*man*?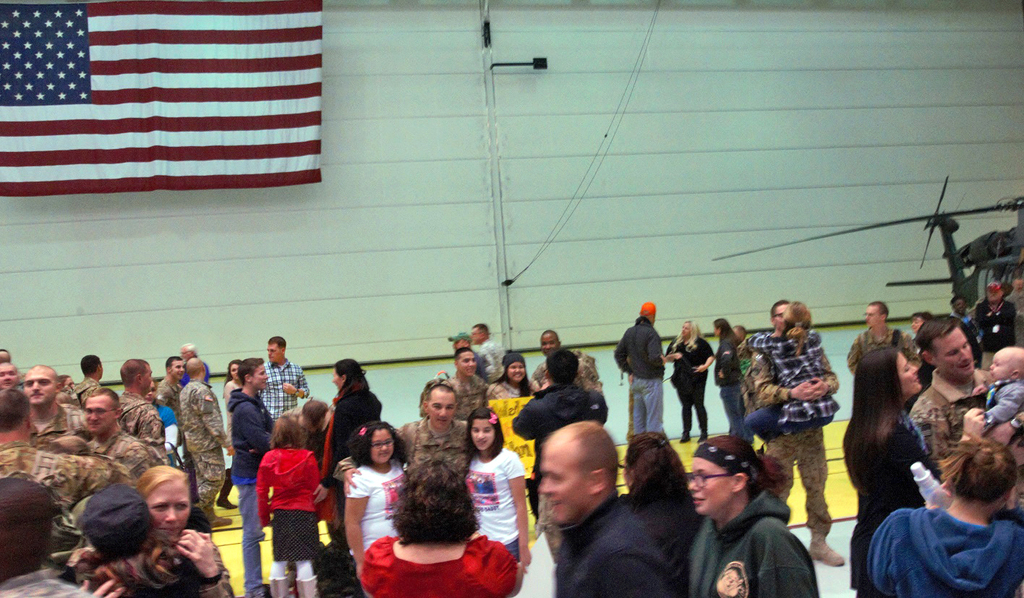
box=[754, 302, 844, 566]
